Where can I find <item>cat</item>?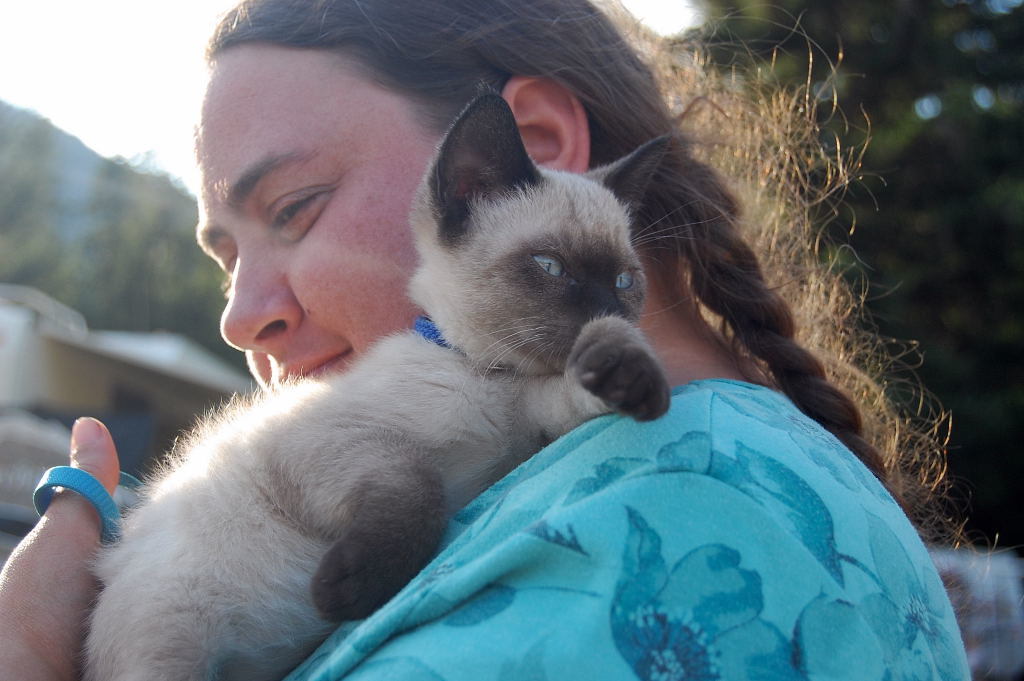
You can find it at detection(71, 81, 738, 680).
